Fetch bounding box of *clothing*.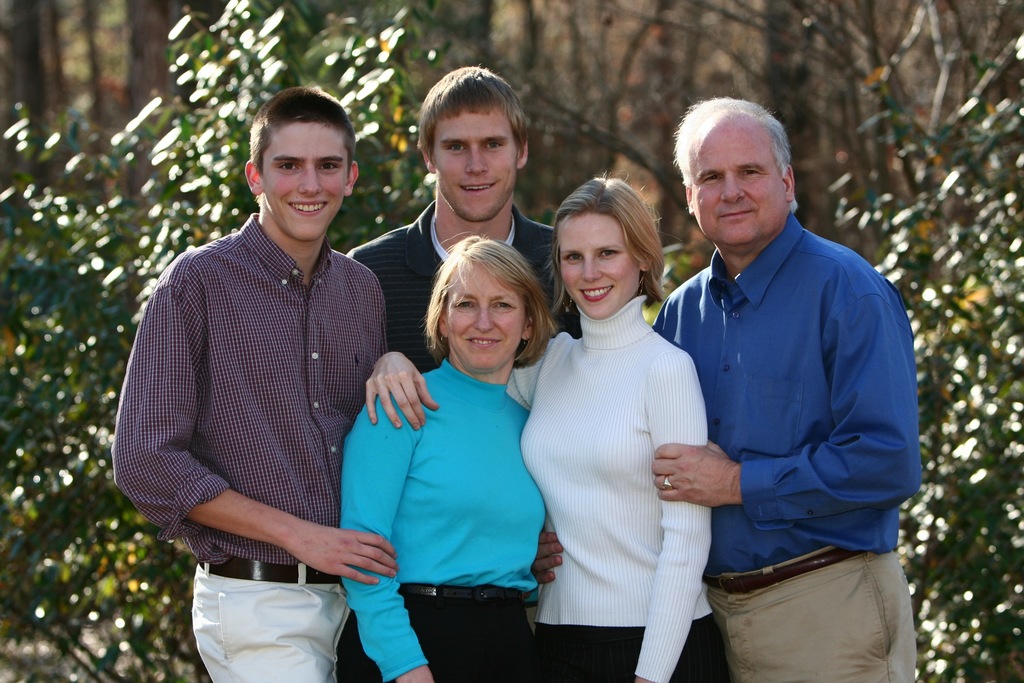
Bbox: bbox(648, 210, 920, 682).
